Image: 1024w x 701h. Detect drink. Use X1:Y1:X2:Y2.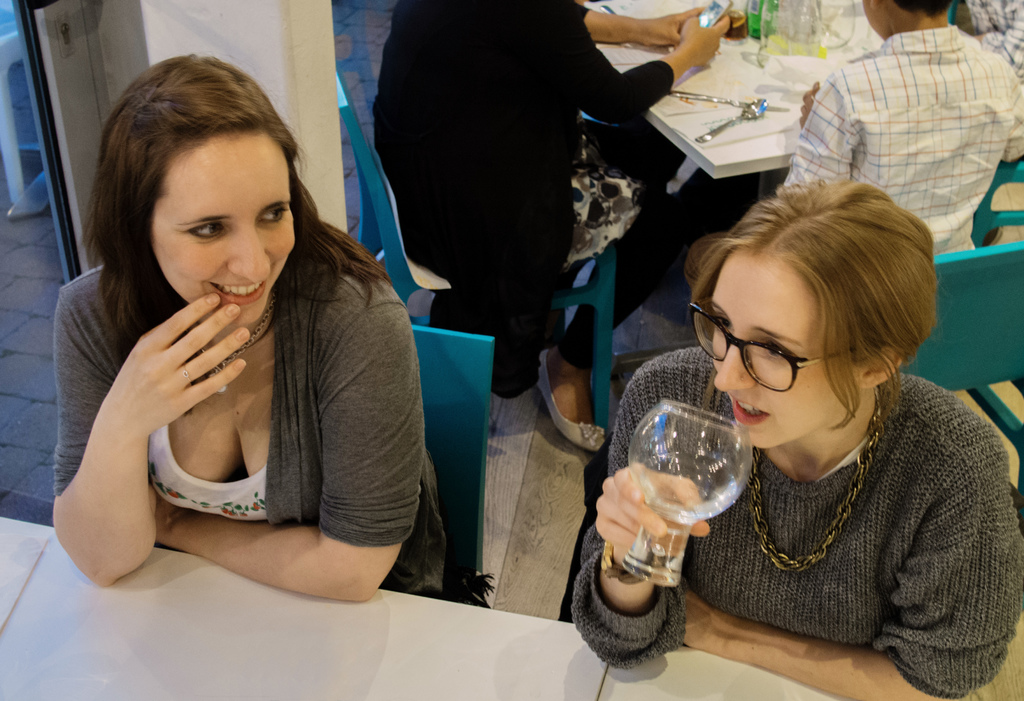
758:35:828:60.
